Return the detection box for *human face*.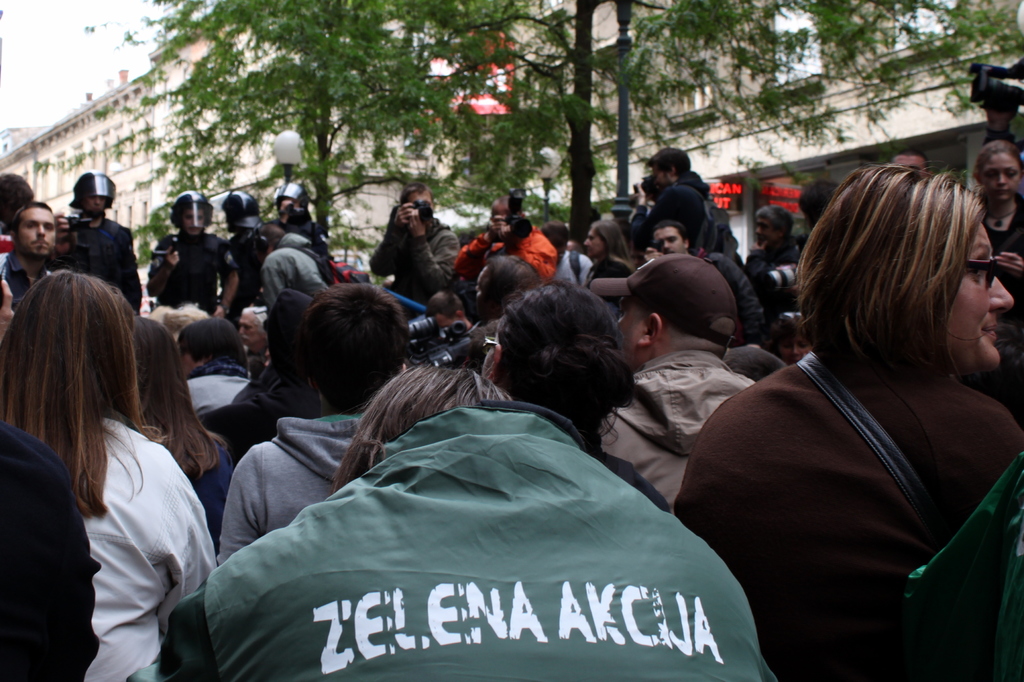
81,191,106,212.
